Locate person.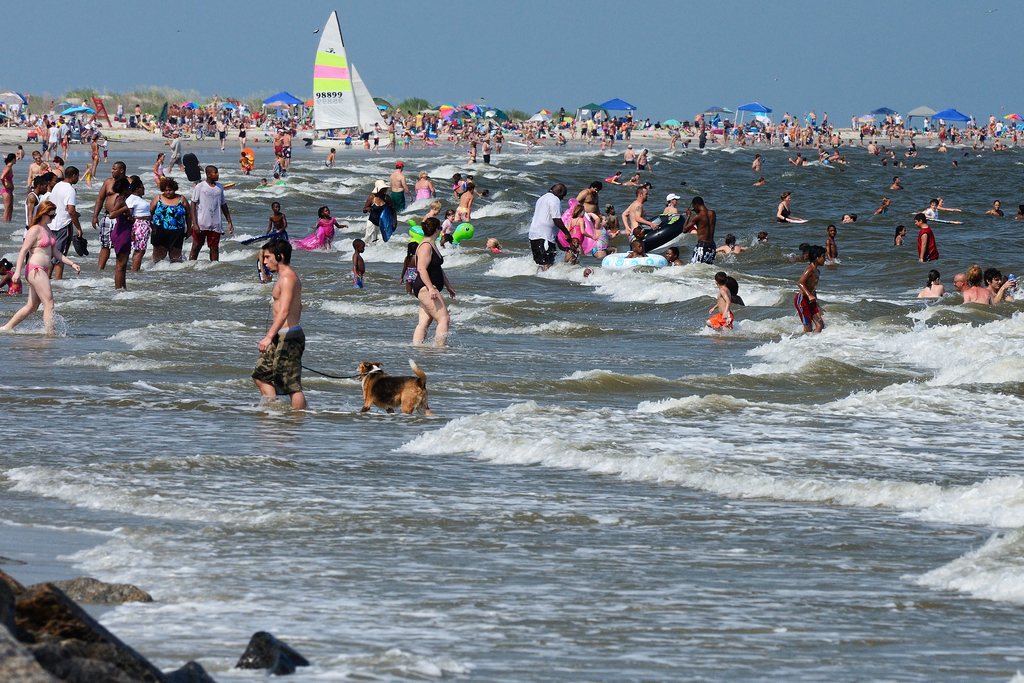
Bounding box: x1=707, y1=268, x2=736, y2=332.
